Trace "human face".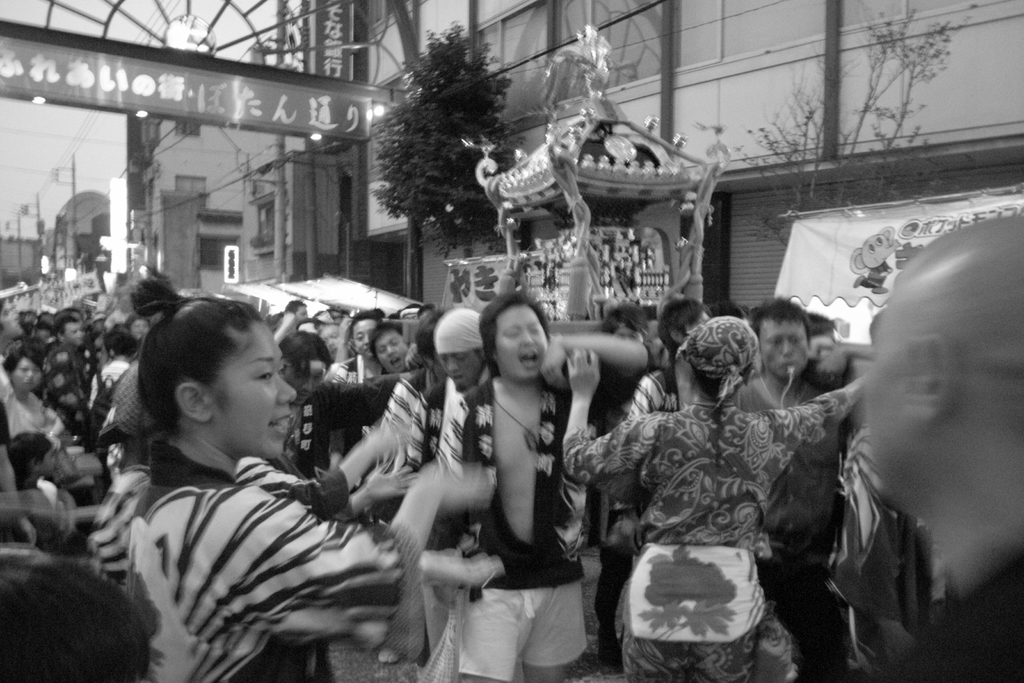
Traced to select_region(355, 318, 373, 359).
